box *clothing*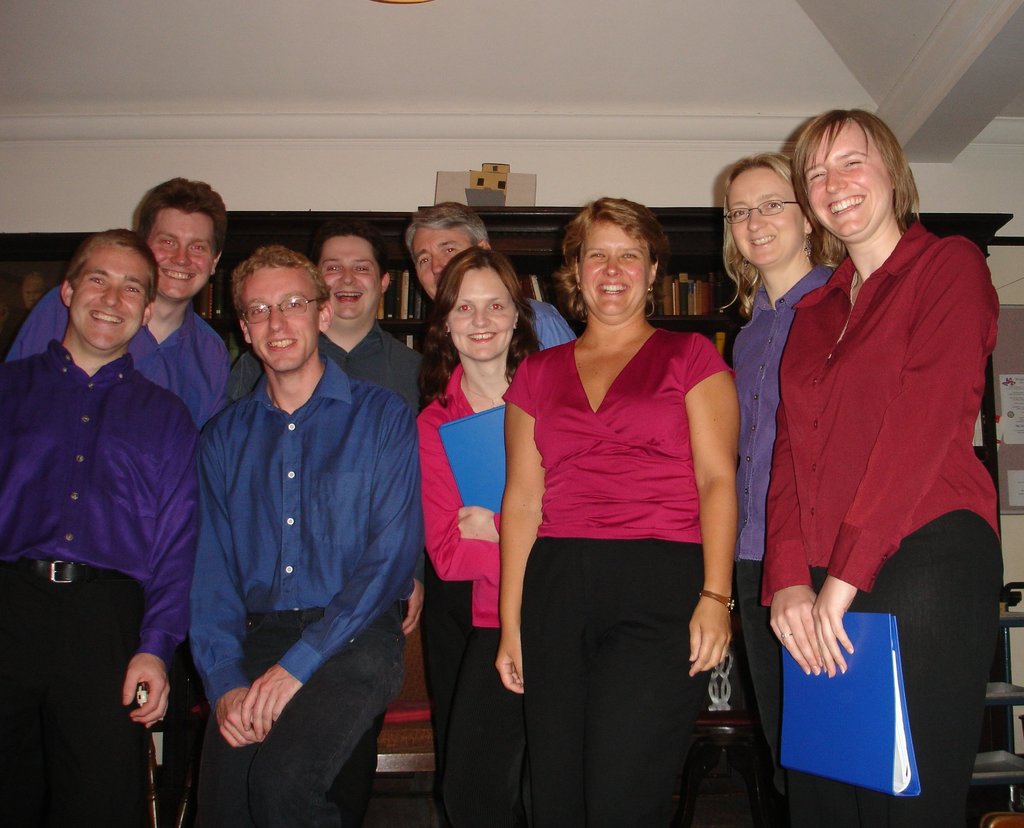
713 258 827 814
